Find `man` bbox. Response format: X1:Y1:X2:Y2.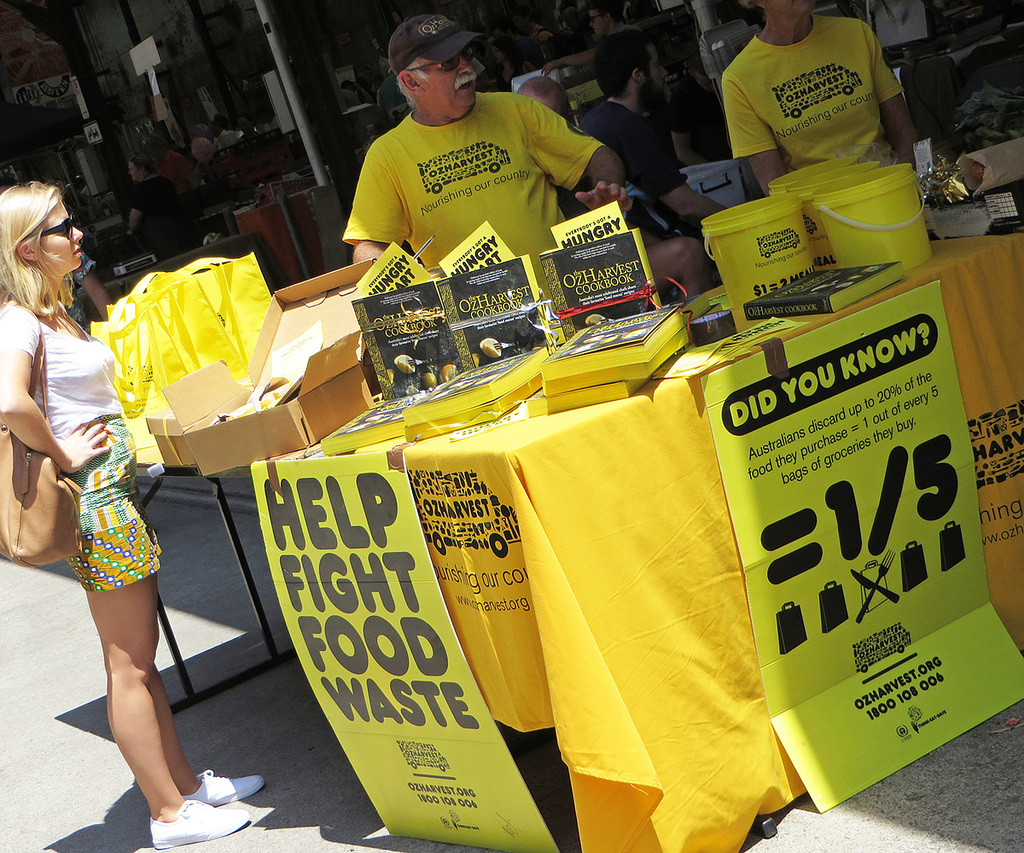
157:139:201:193.
